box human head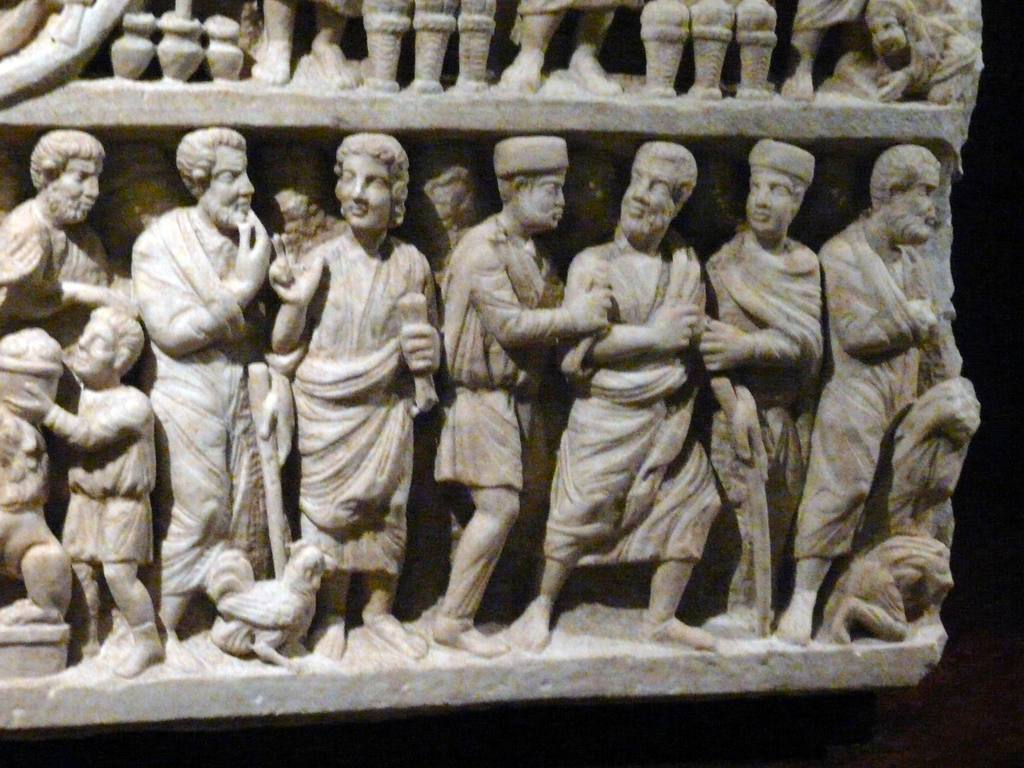
[left=620, top=140, right=698, bottom=242]
